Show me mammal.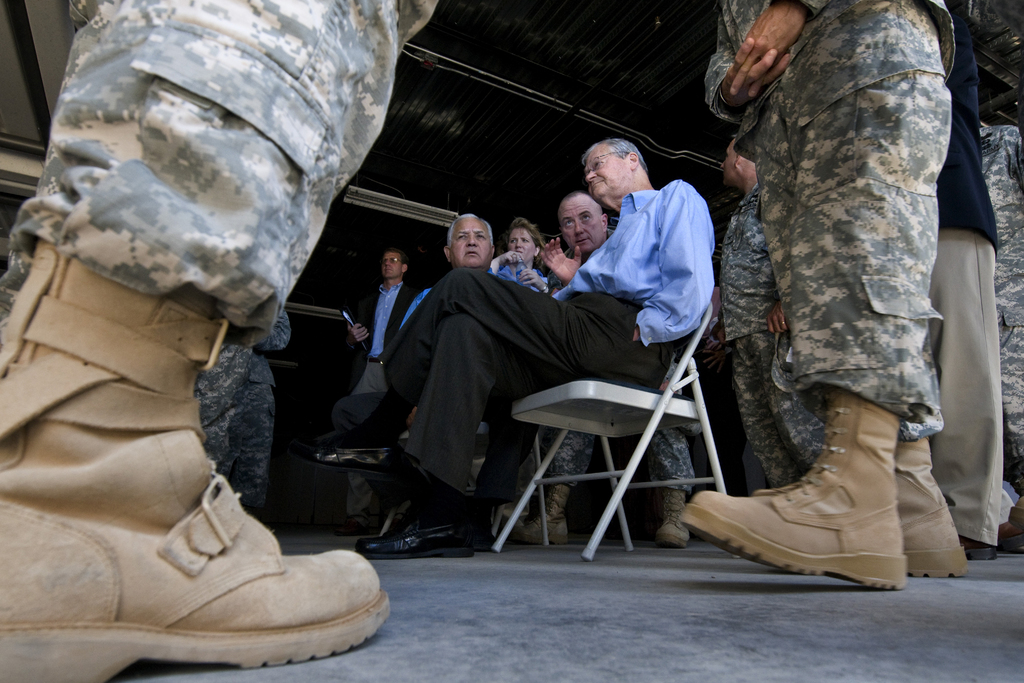
mammal is here: [left=338, top=245, right=413, bottom=519].
